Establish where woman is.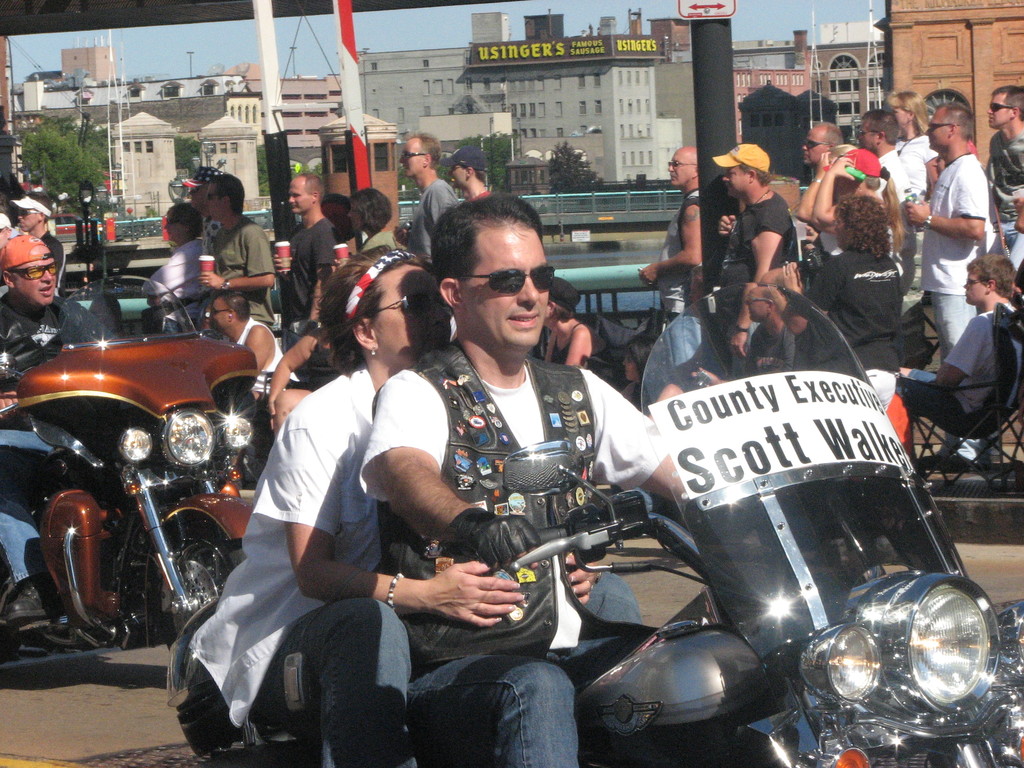
Established at l=344, t=188, r=399, b=249.
